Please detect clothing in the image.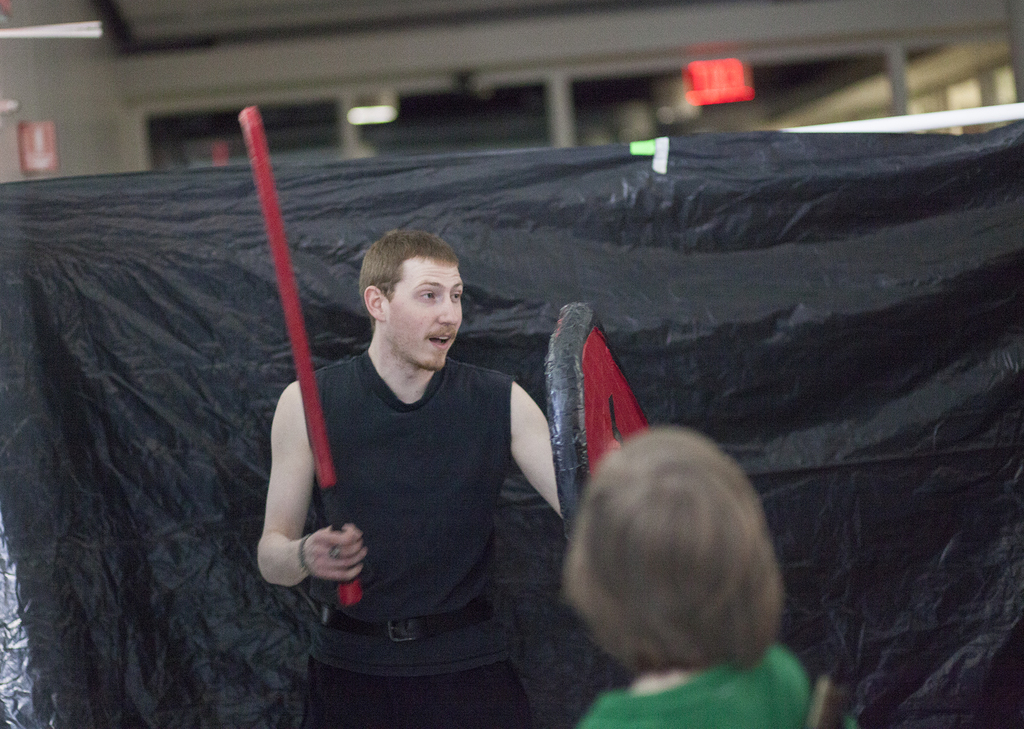
575,642,812,728.
